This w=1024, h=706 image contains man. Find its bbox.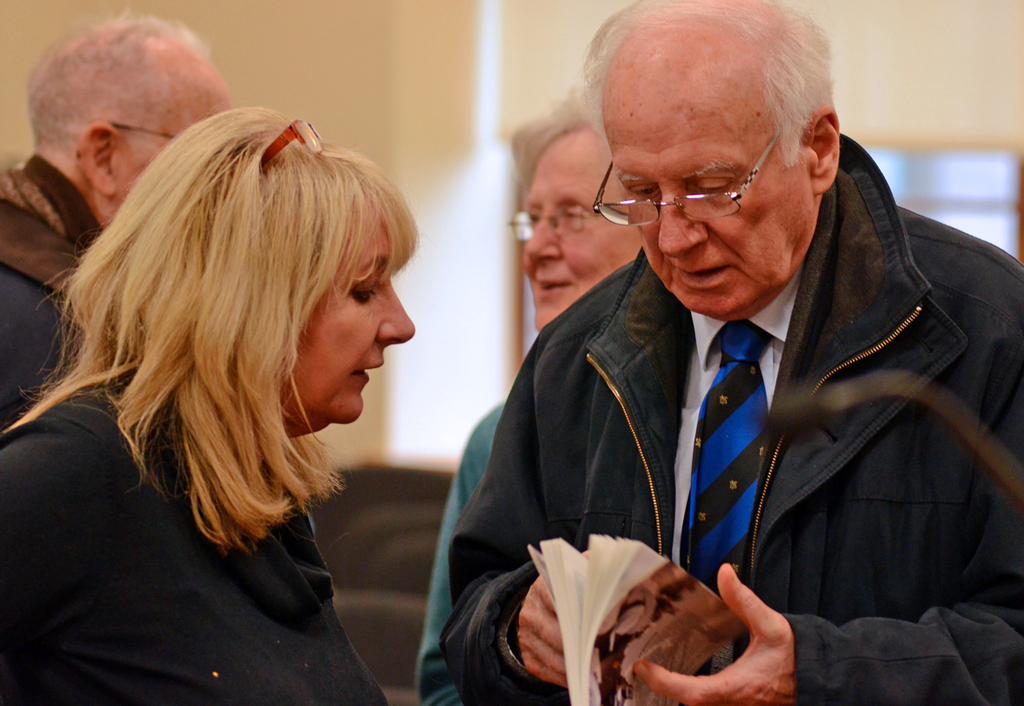
pyautogui.locateOnScreen(2, 14, 233, 416).
